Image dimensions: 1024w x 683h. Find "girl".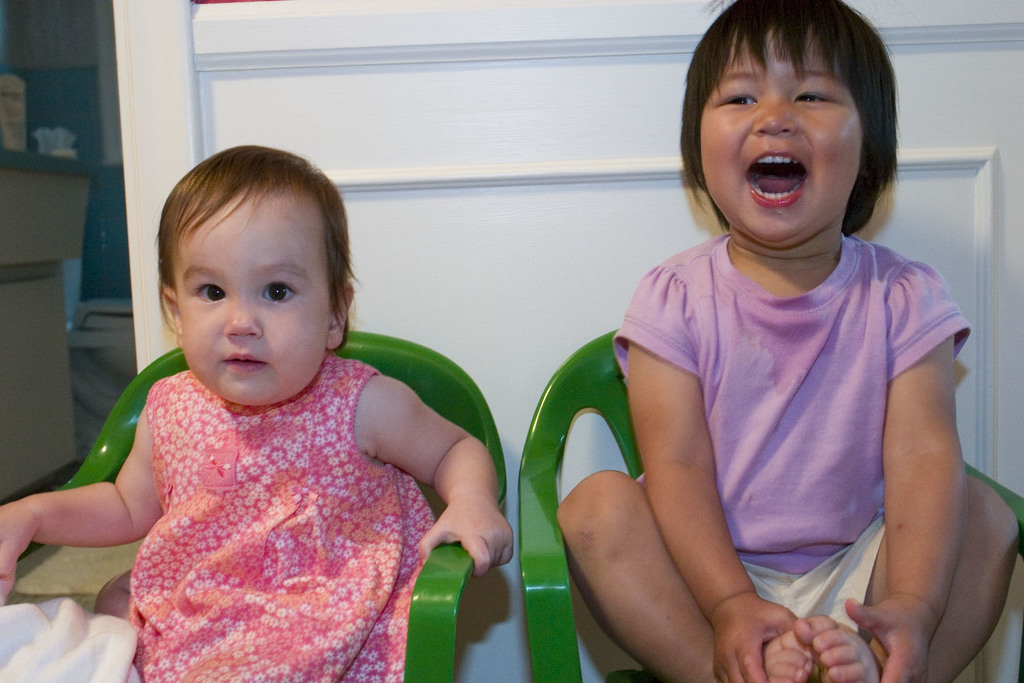
bbox=(0, 143, 514, 682).
